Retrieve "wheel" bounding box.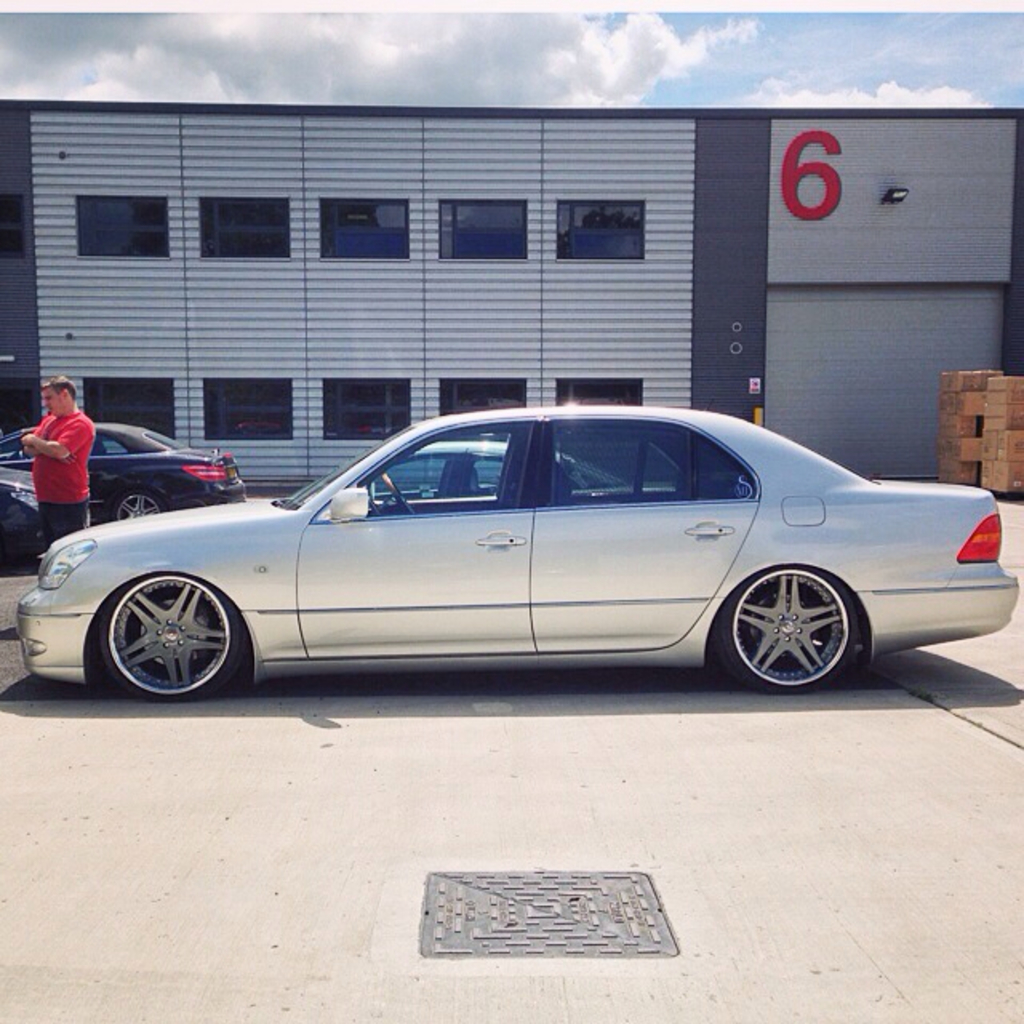
Bounding box: bbox=(384, 475, 419, 515).
